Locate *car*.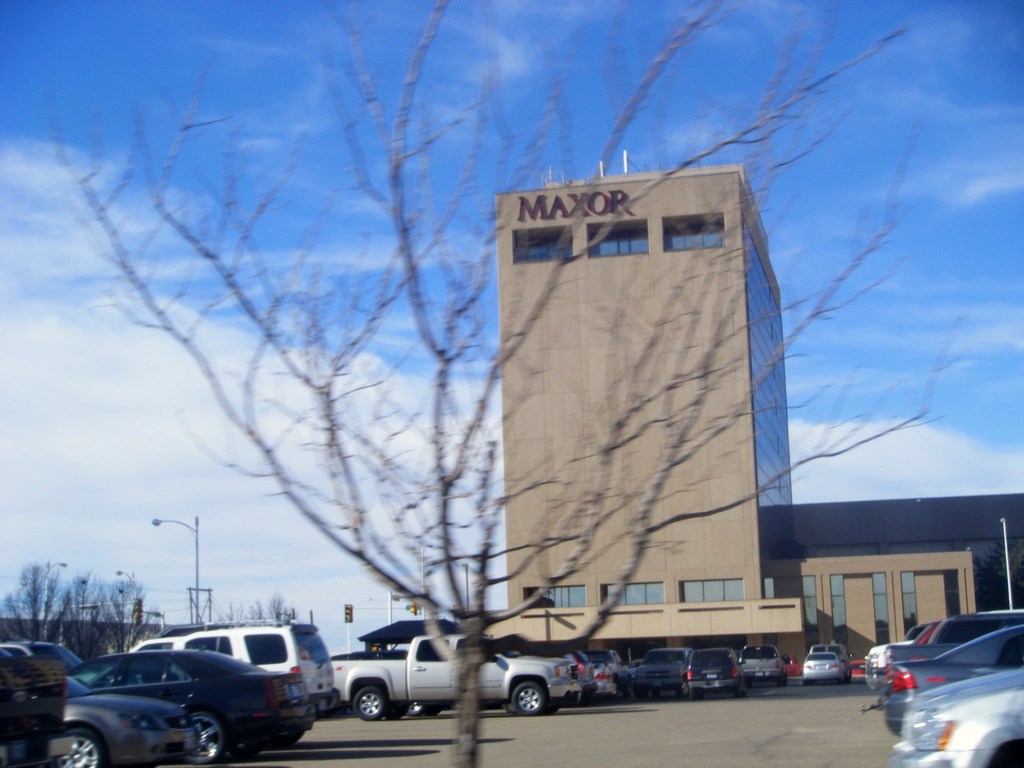
Bounding box: {"left": 679, "top": 643, "right": 748, "bottom": 697}.
